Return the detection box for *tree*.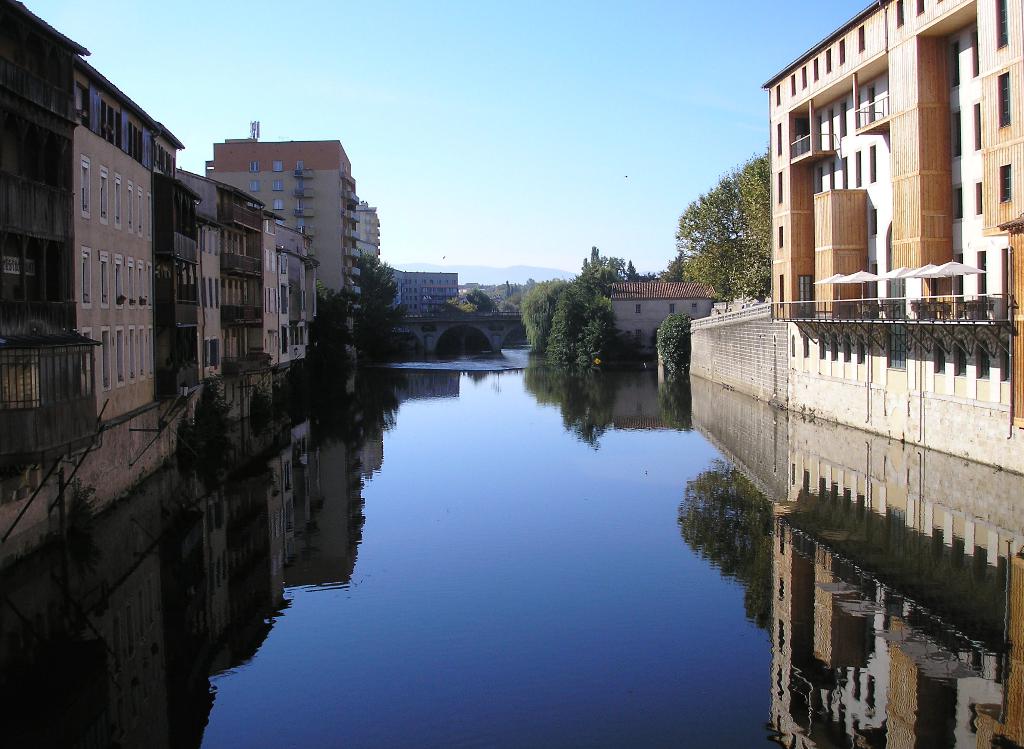
bbox=(512, 246, 663, 374).
